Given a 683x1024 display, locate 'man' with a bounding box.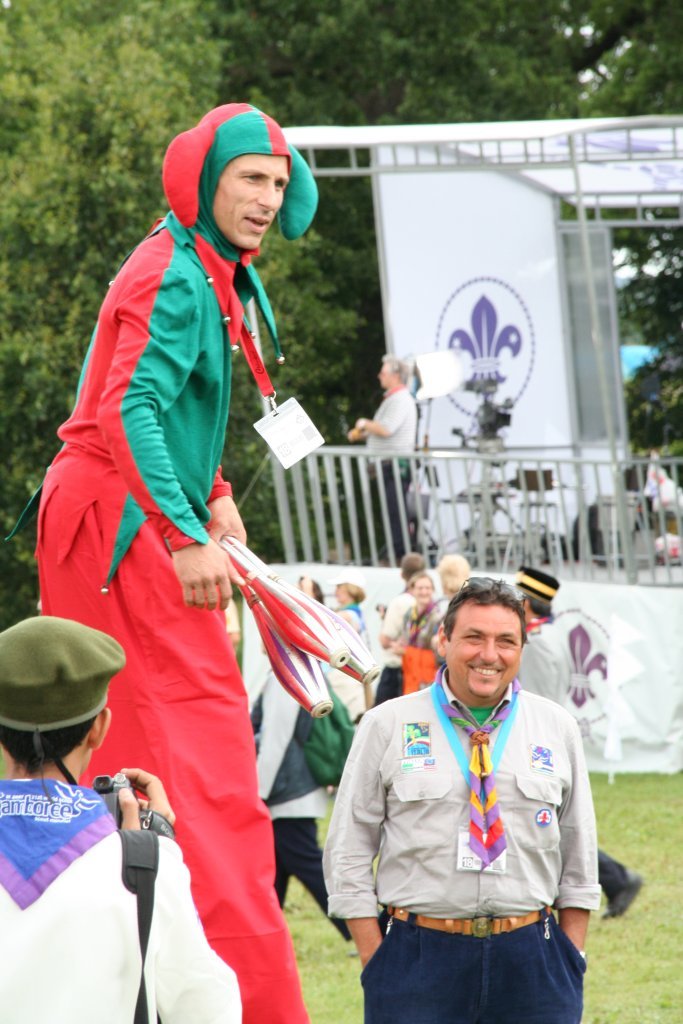
Located: bbox=(347, 356, 433, 569).
